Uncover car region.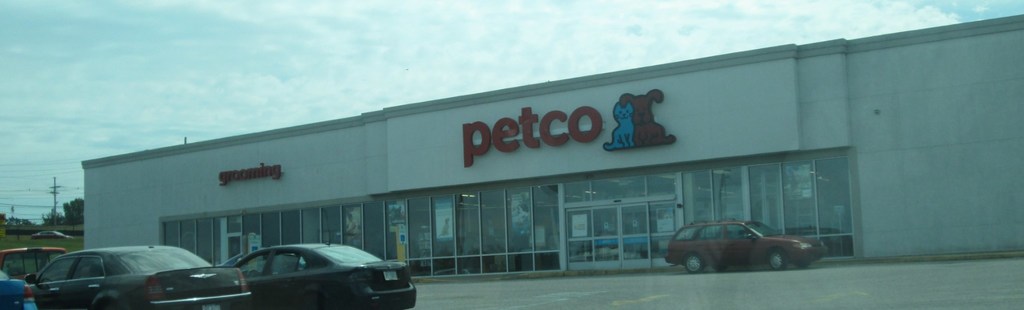
Uncovered: rect(225, 233, 420, 309).
